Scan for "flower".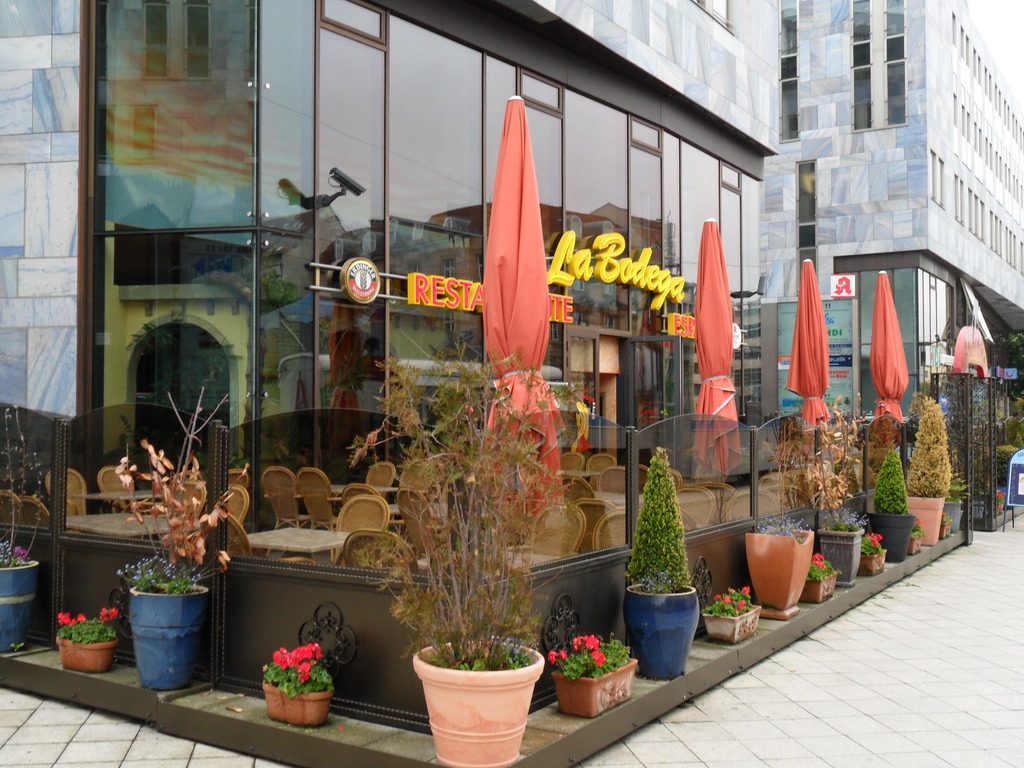
Scan result: <box>561,647,567,659</box>.
